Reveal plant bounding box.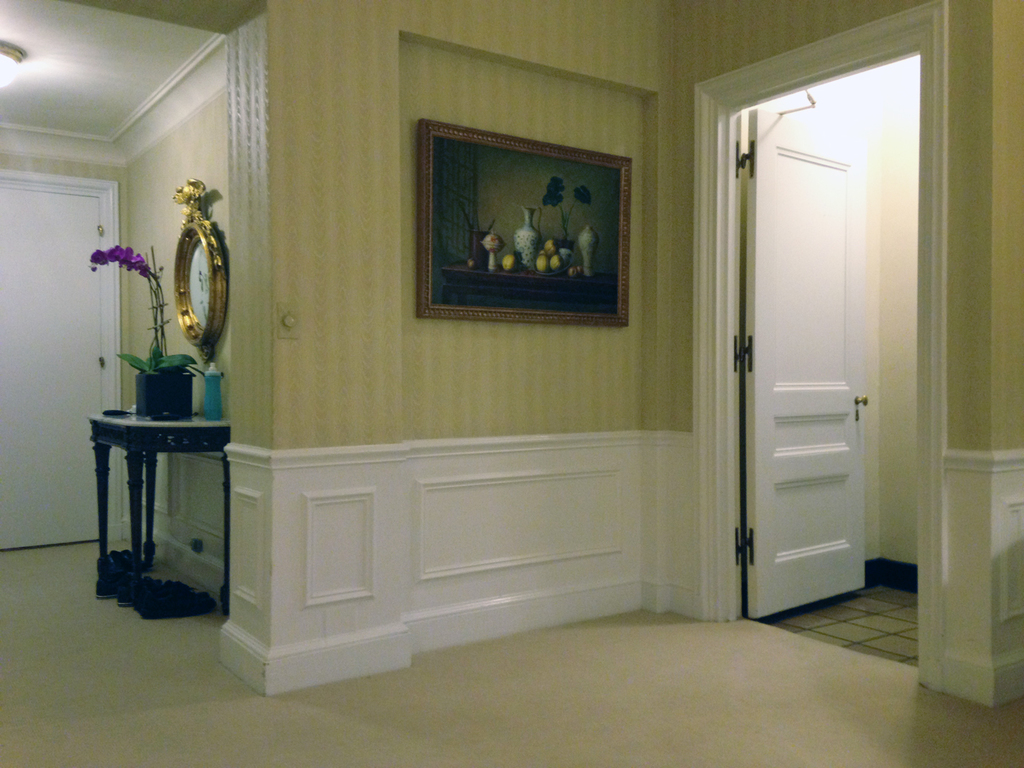
Revealed: {"left": 543, "top": 176, "right": 592, "bottom": 240}.
